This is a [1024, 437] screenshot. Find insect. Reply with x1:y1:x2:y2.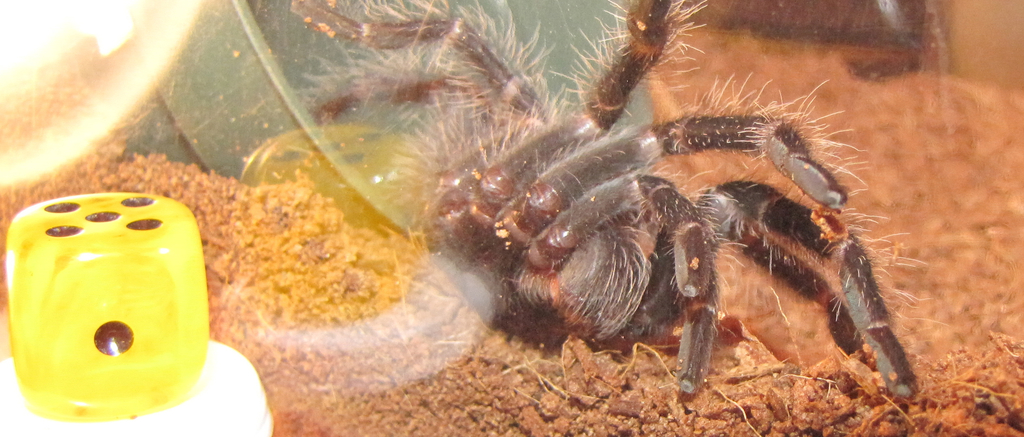
291:0:925:398.
